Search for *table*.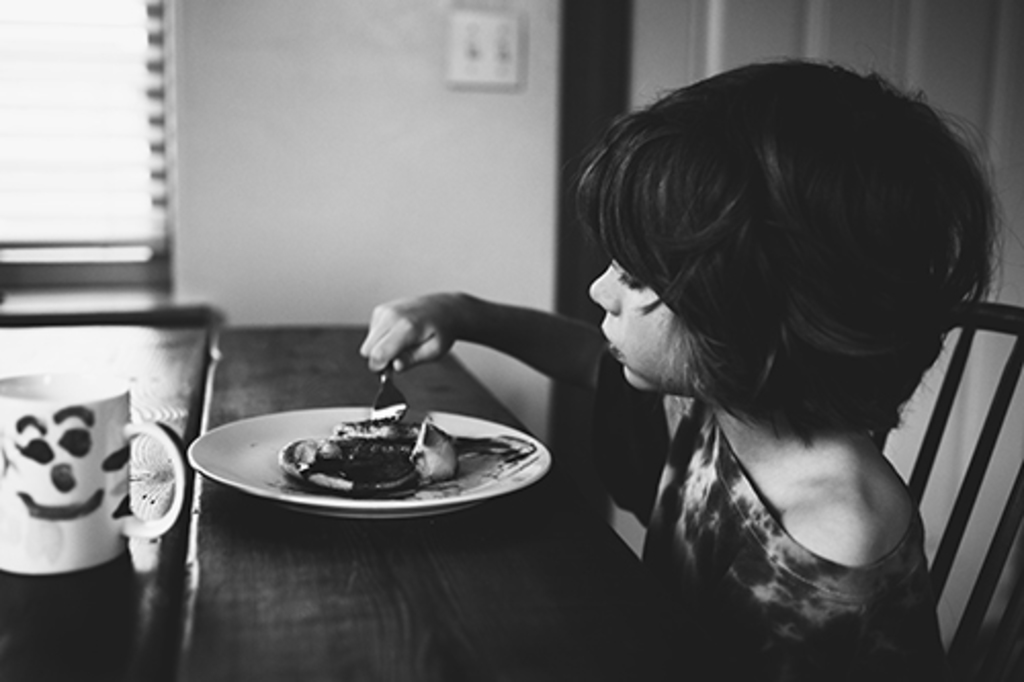
Found at 0:315:721:680.
